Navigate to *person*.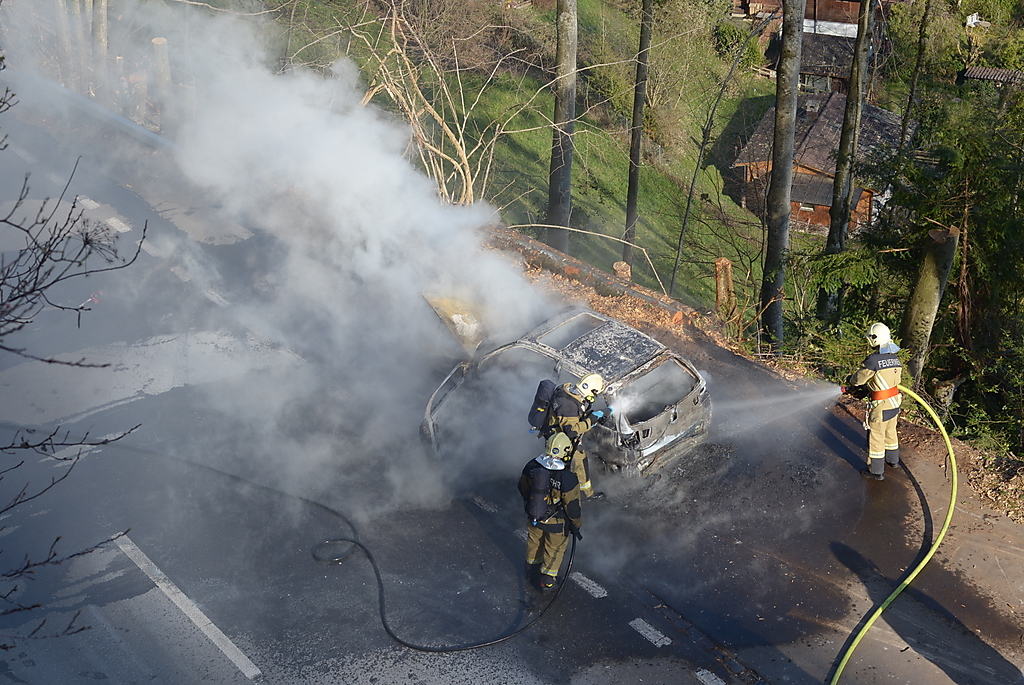
Navigation target: bbox=(865, 320, 921, 498).
